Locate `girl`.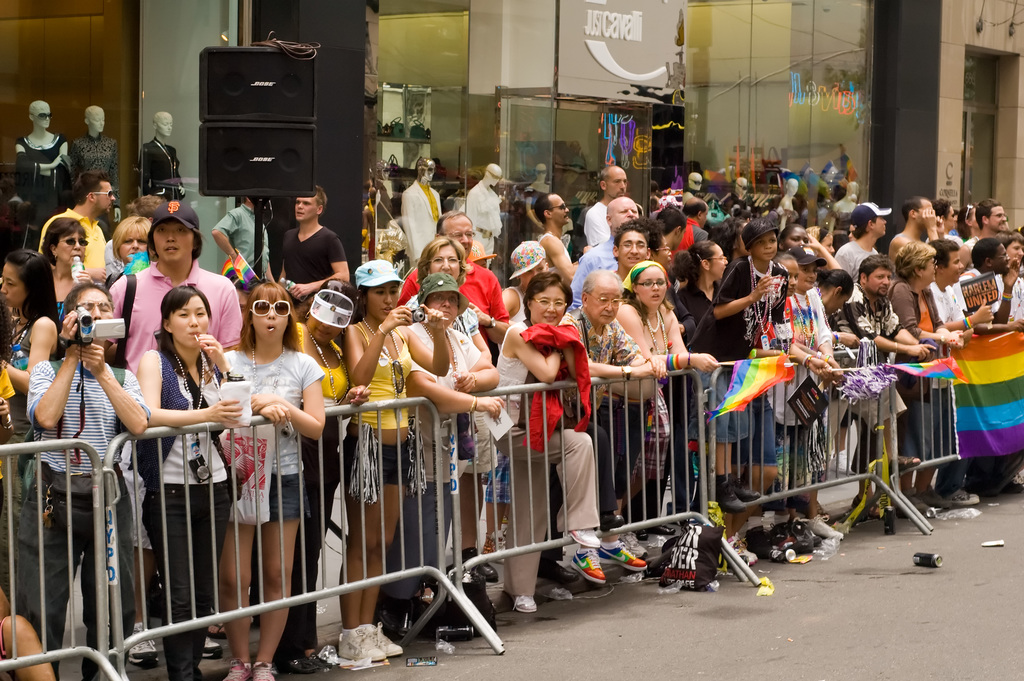
Bounding box: <box>405,259,507,650</box>.
